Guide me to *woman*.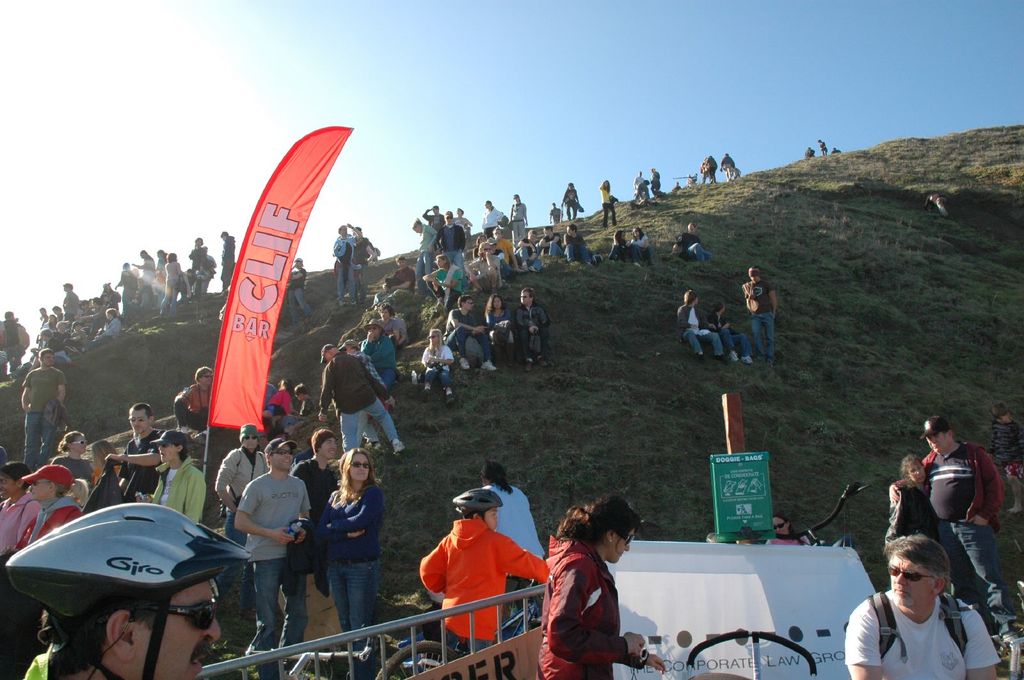
Guidance: 884,455,943,558.
